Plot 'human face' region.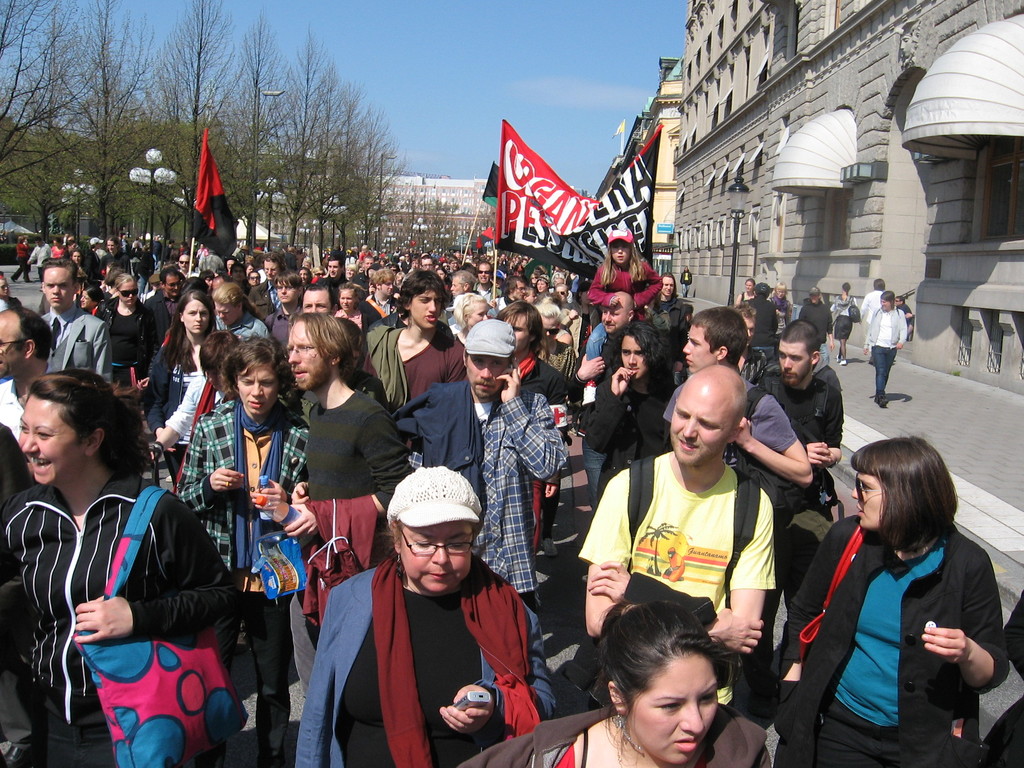
Plotted at BBox(775, 284, 786, 300).
